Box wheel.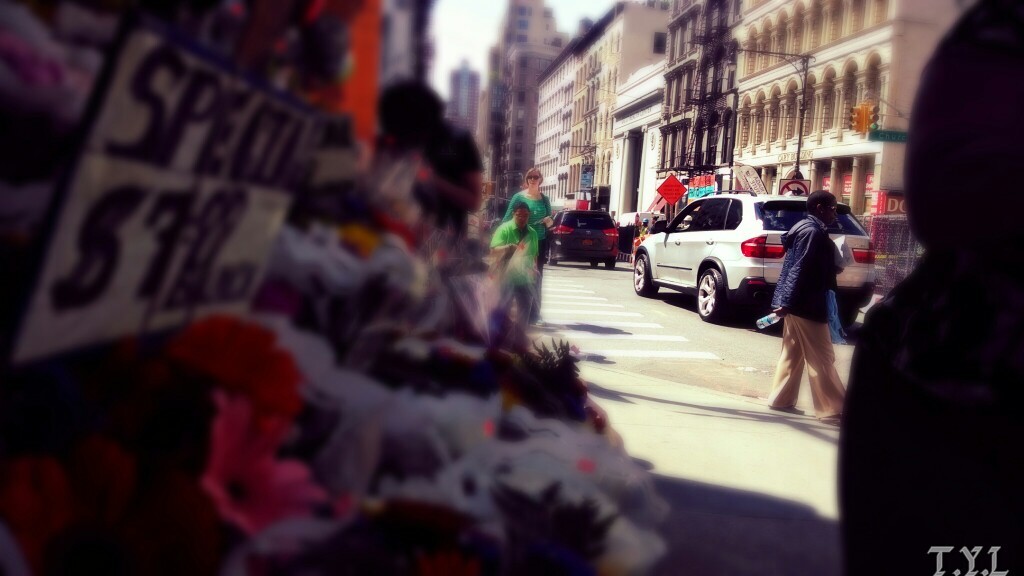
[x1=841, y1=310, x2=856, y2=328].
